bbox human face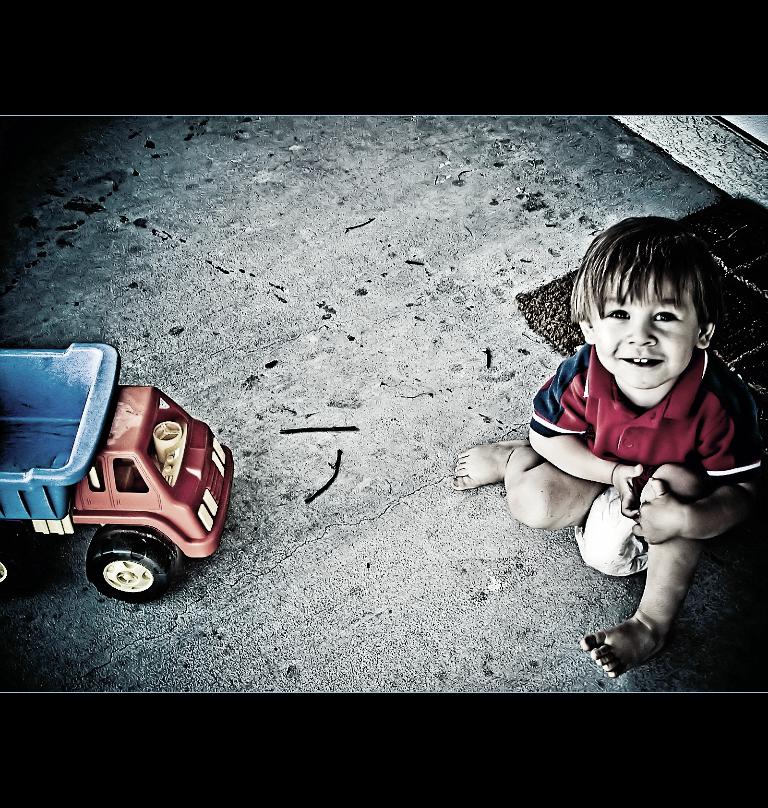
(x1=591, y1=275, x2=701, y2=388)
